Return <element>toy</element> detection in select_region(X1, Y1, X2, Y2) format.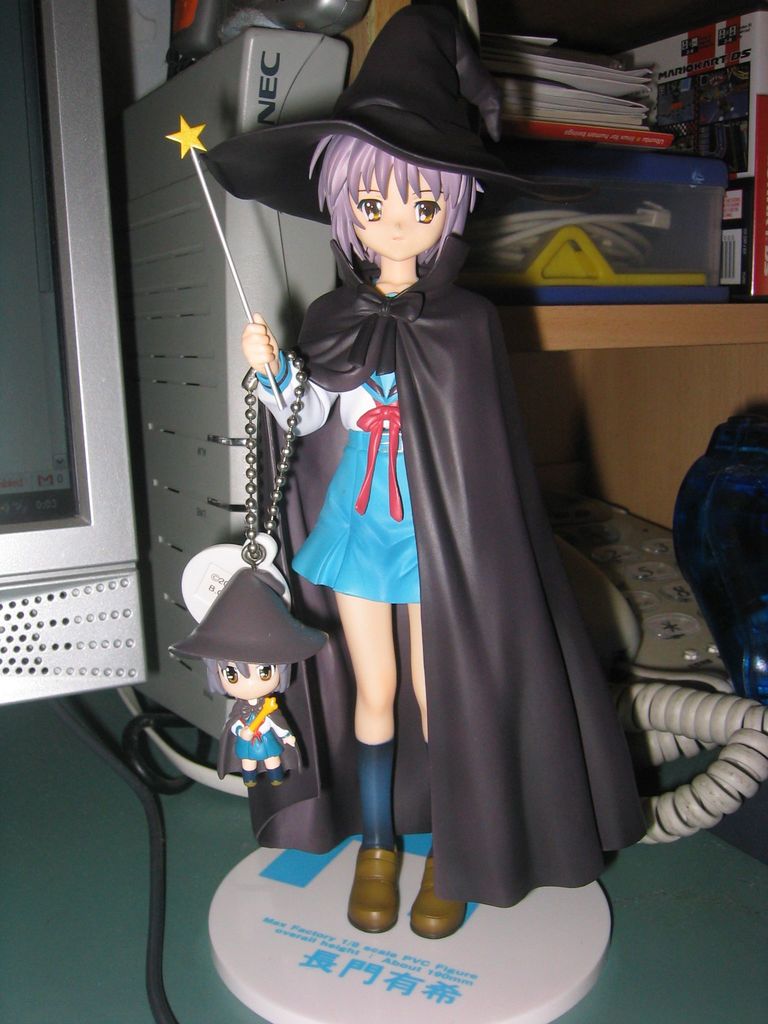
select_region(162, 0, 650, 937).
